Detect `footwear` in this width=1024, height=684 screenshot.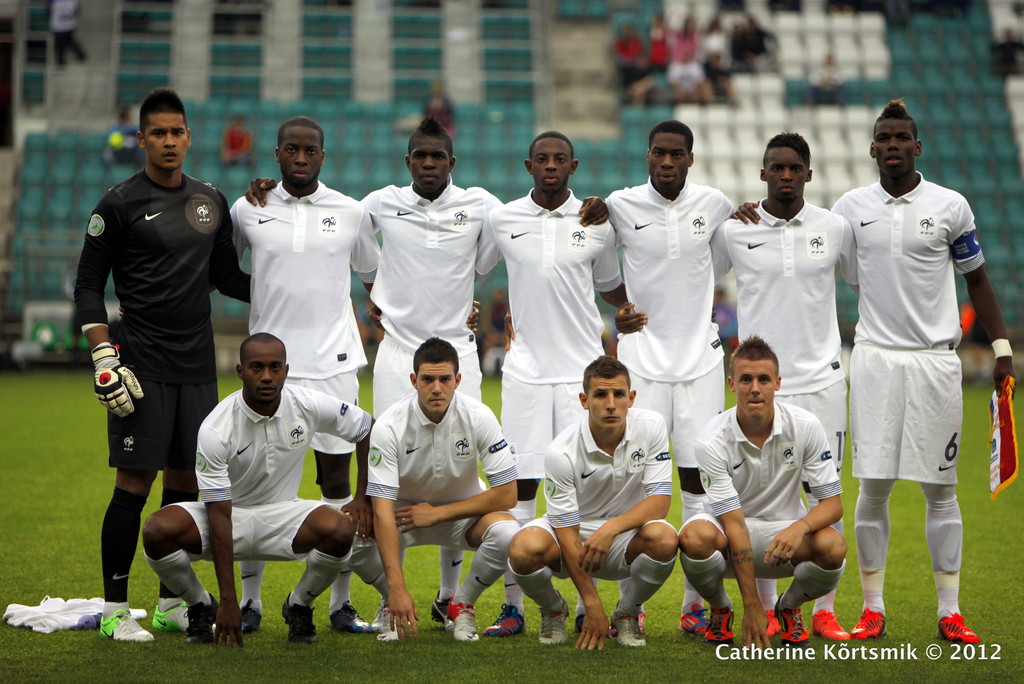
Detection: (244, 599, 266, 634).
